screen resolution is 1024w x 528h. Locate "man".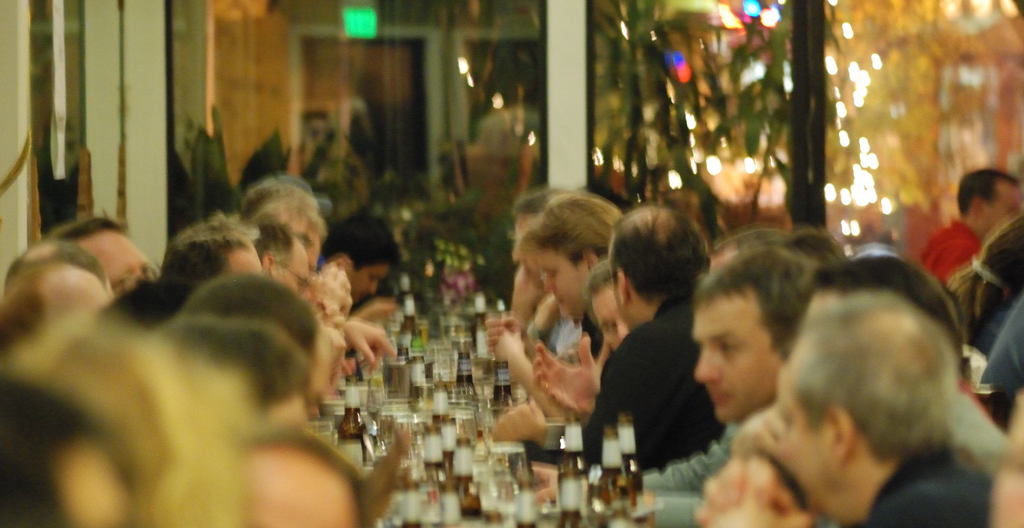
<box>152,318,307,429</box>.
